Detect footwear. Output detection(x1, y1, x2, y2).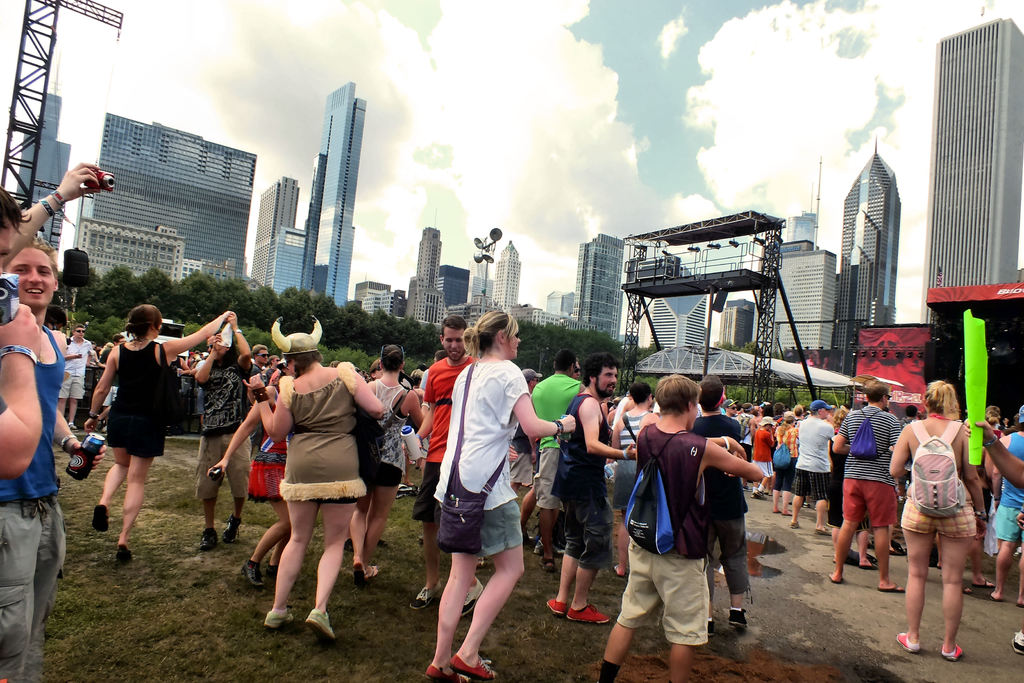
detection(305, 608, 340, 642).
